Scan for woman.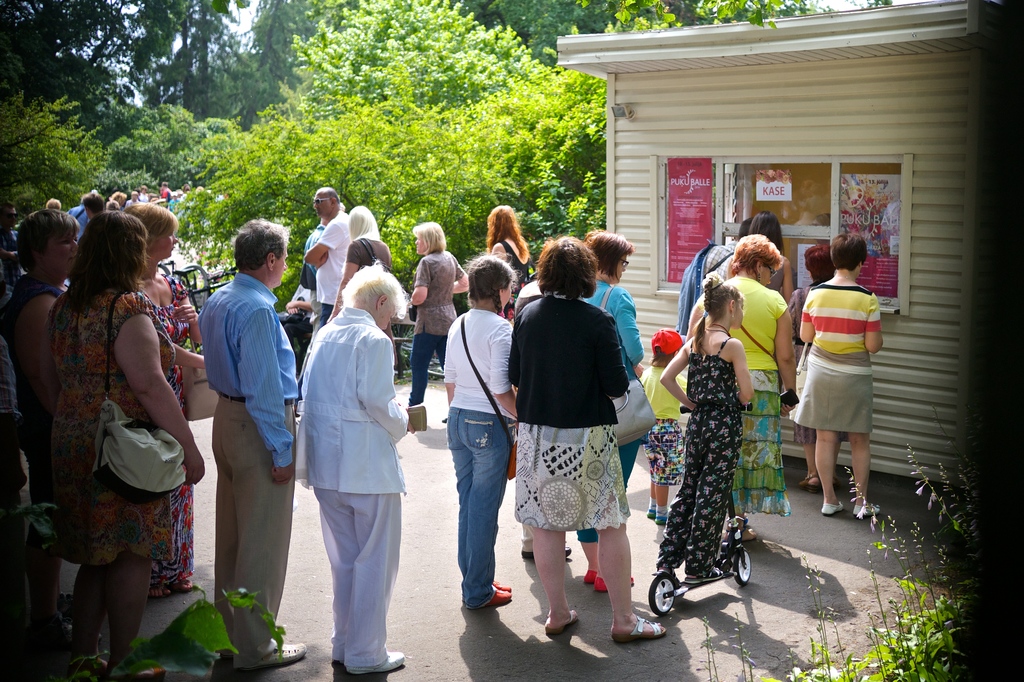
Scan result: l=104, t=199, r=121, b=210.
